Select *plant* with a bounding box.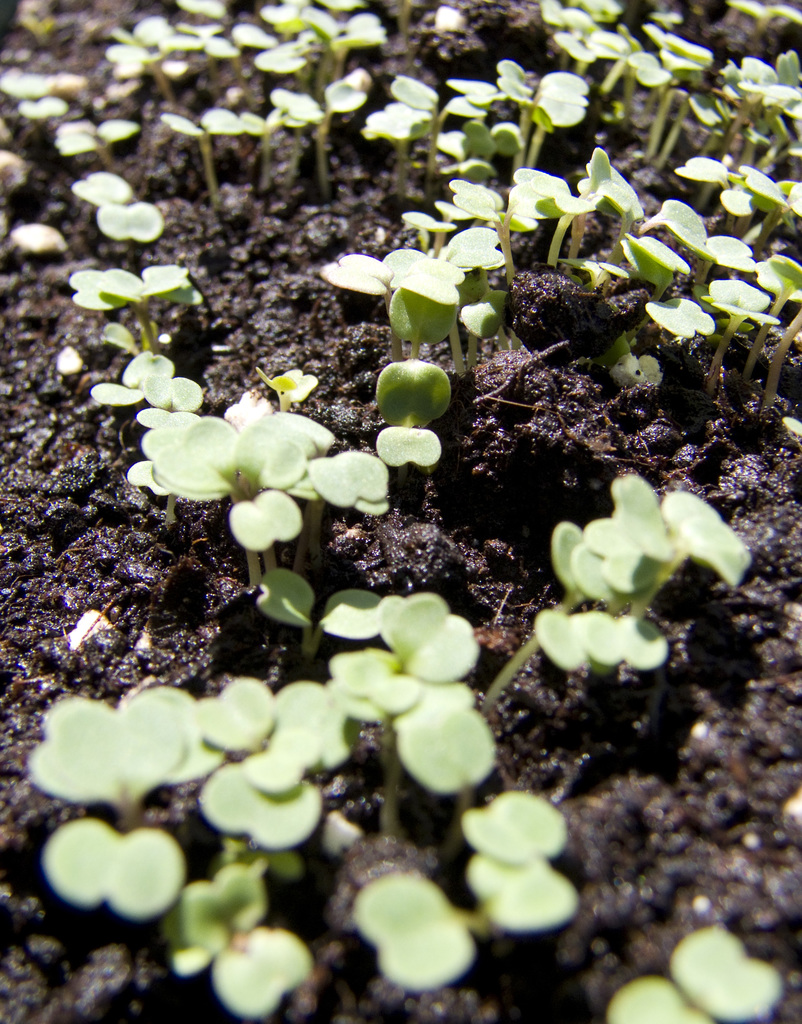
[758, 168, 801, 258].
